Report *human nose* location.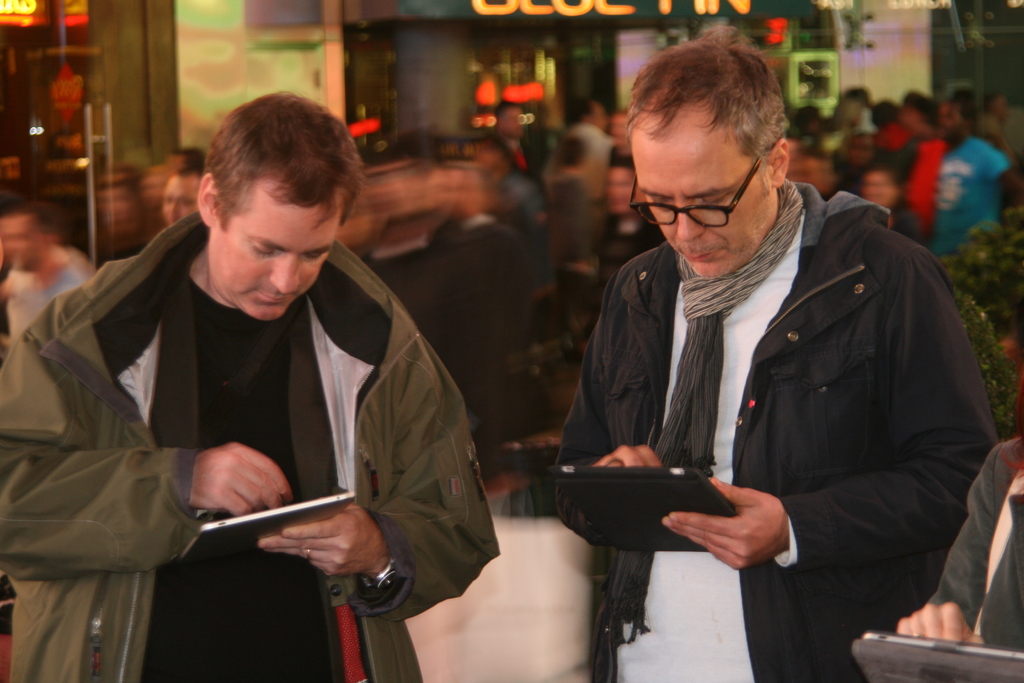
Report: rect(671, 211, 705, 247).
